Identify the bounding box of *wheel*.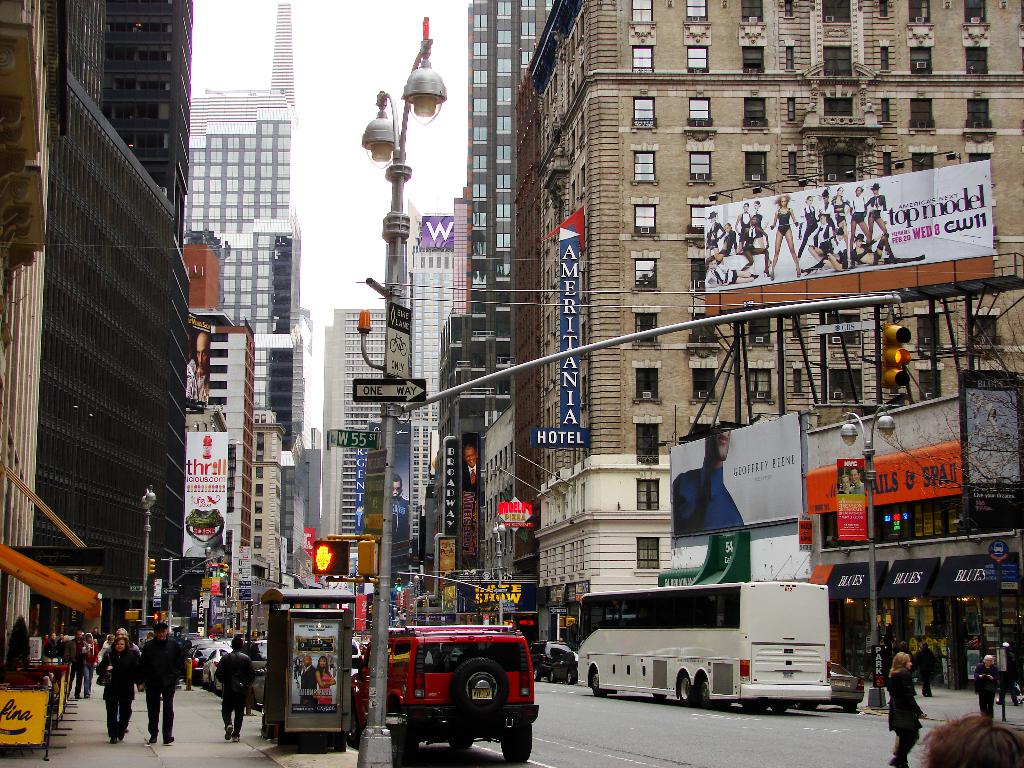
bbox(742, 697, 768, 717).
